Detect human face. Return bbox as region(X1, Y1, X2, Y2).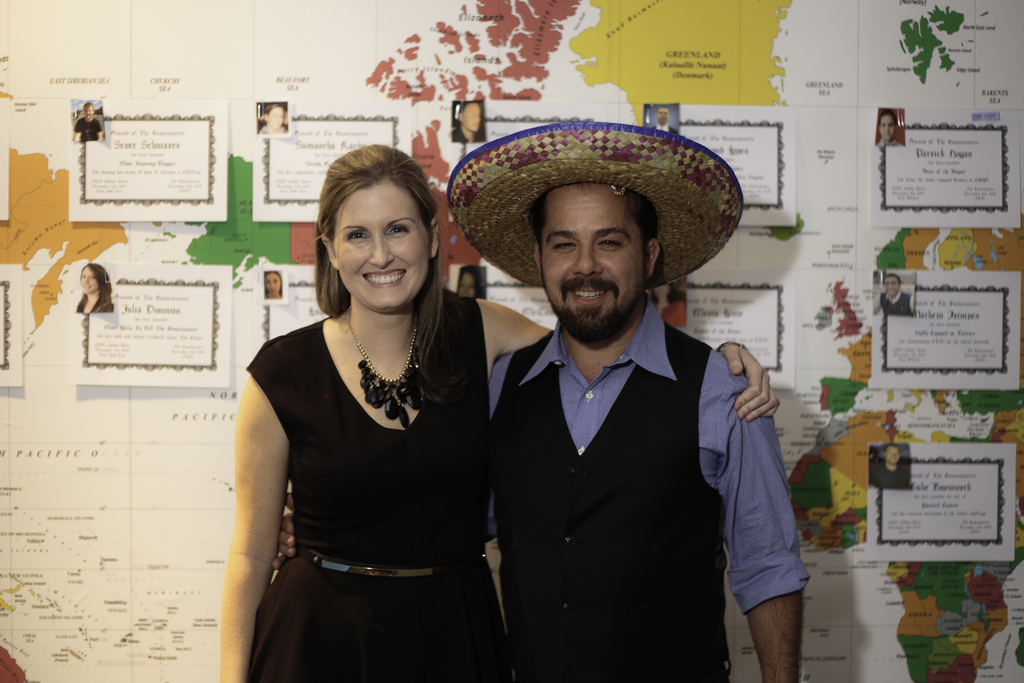
region(79, 266, 97, 291).
